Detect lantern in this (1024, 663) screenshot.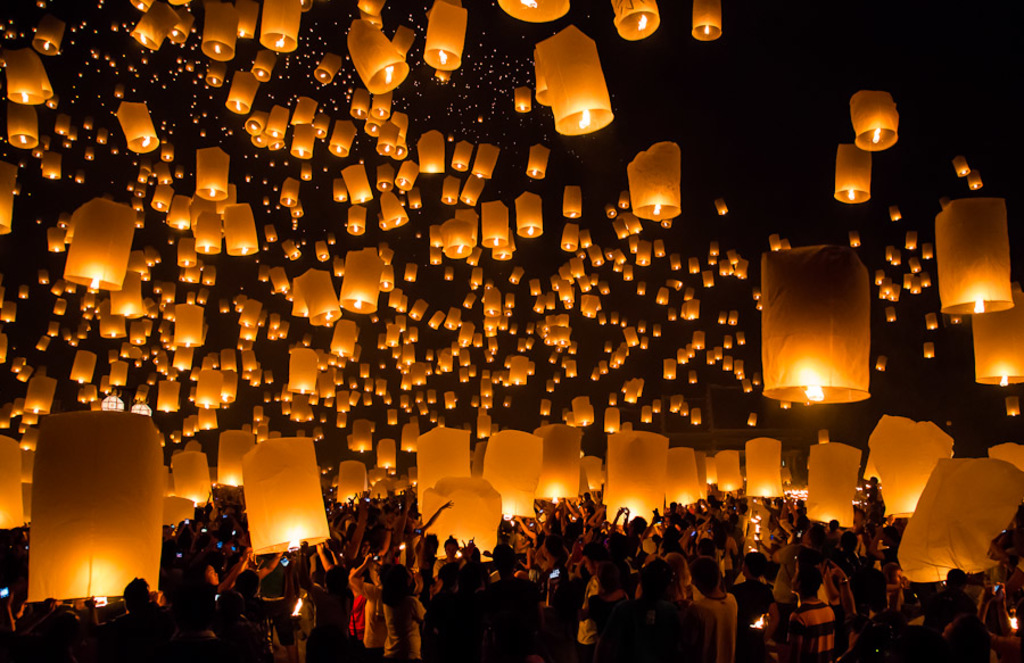
Detection: select_region(498, 0, 568, 19).
